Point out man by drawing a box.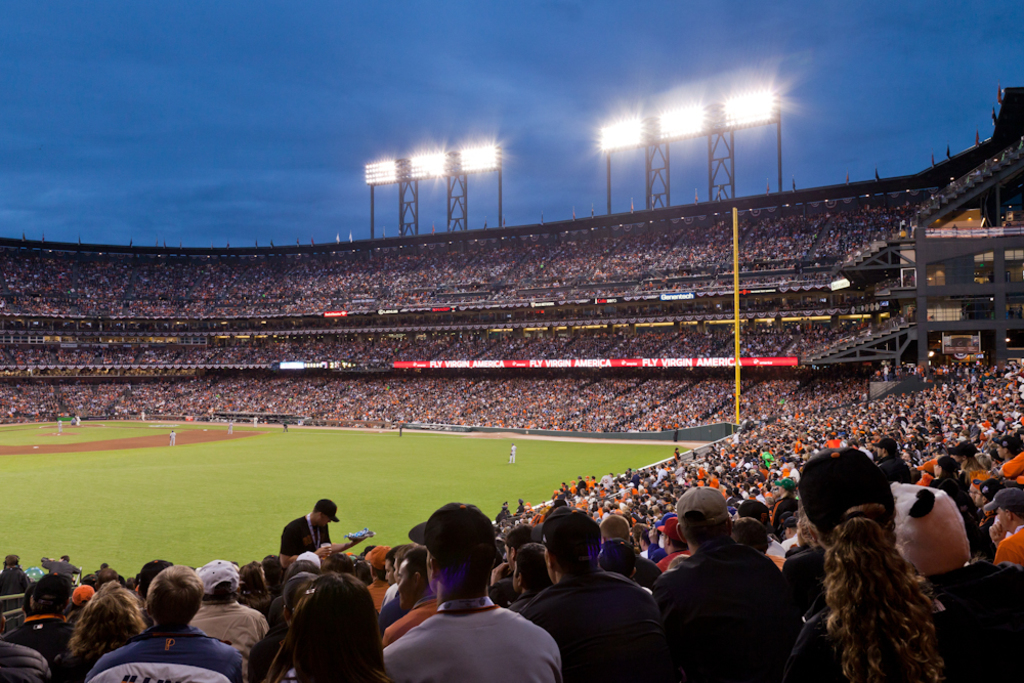
(left=657, top=464, right=669, bottom=478).
